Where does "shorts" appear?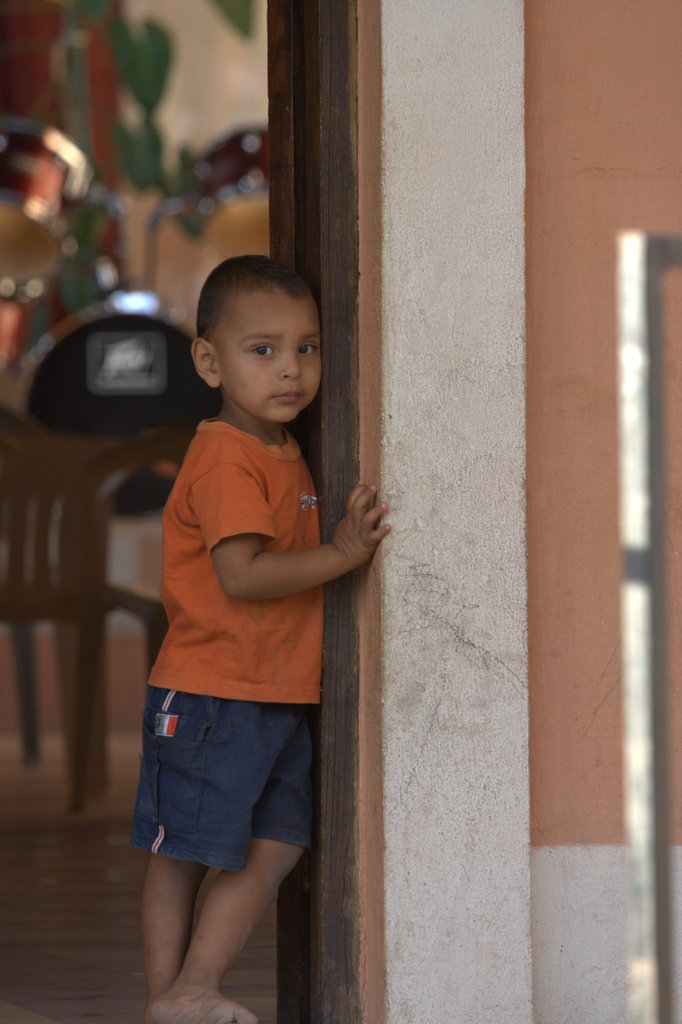
Appears at box=[151, 705, 334, 876].
